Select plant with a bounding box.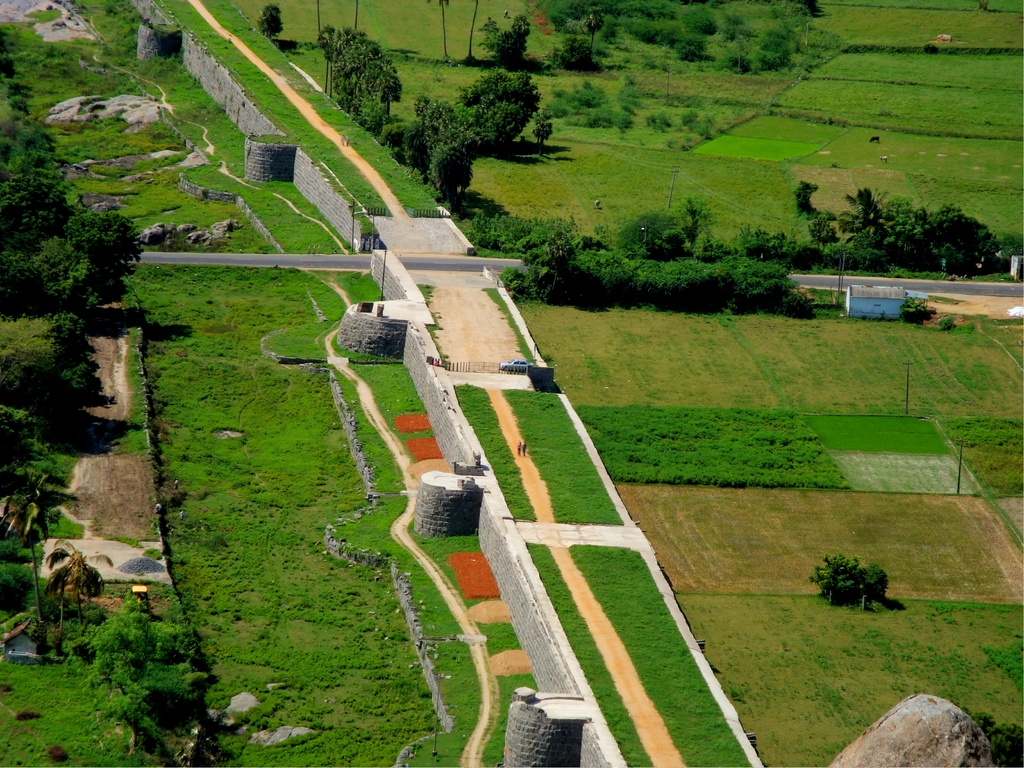
box=[500, 386, 626, 524].
